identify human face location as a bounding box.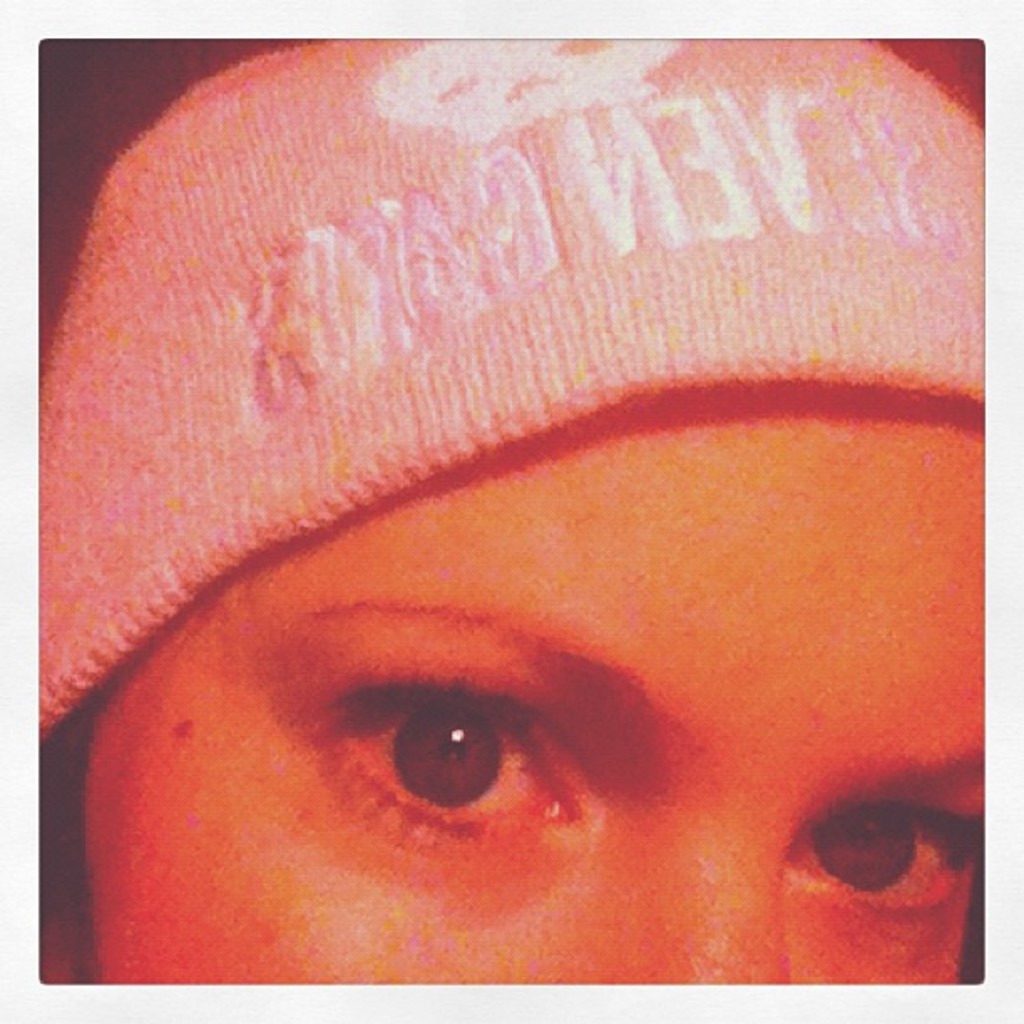
x1=80 y1=420 x2=997 y2=997.
